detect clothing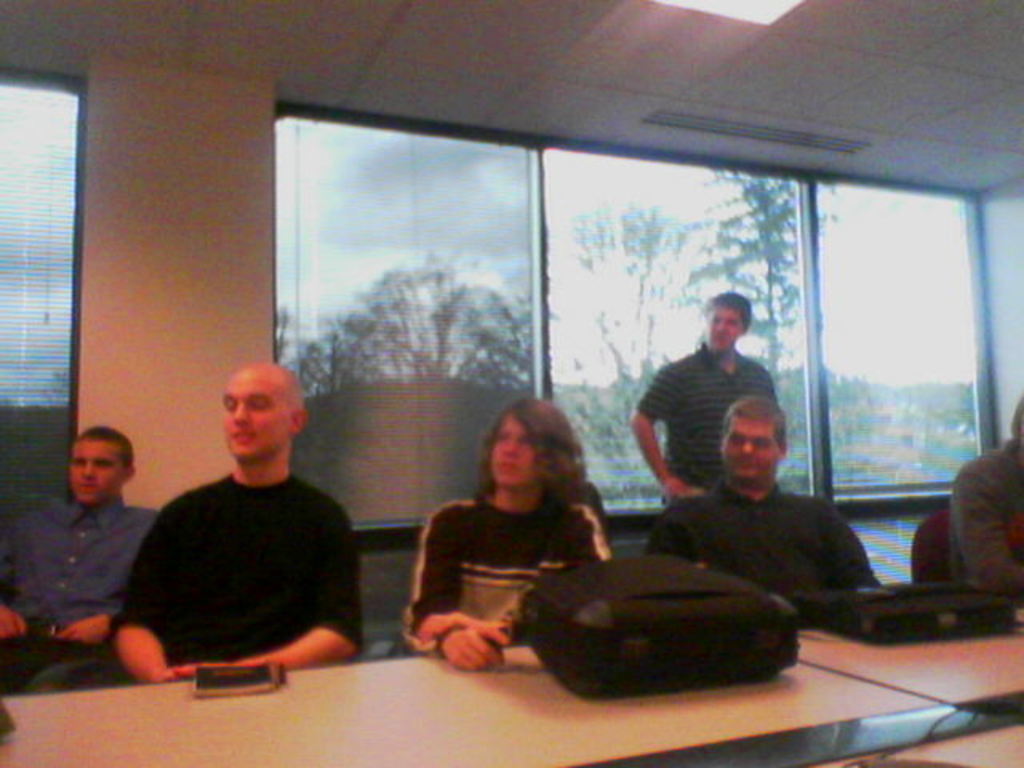
box=[643, 506, 883, 603]
